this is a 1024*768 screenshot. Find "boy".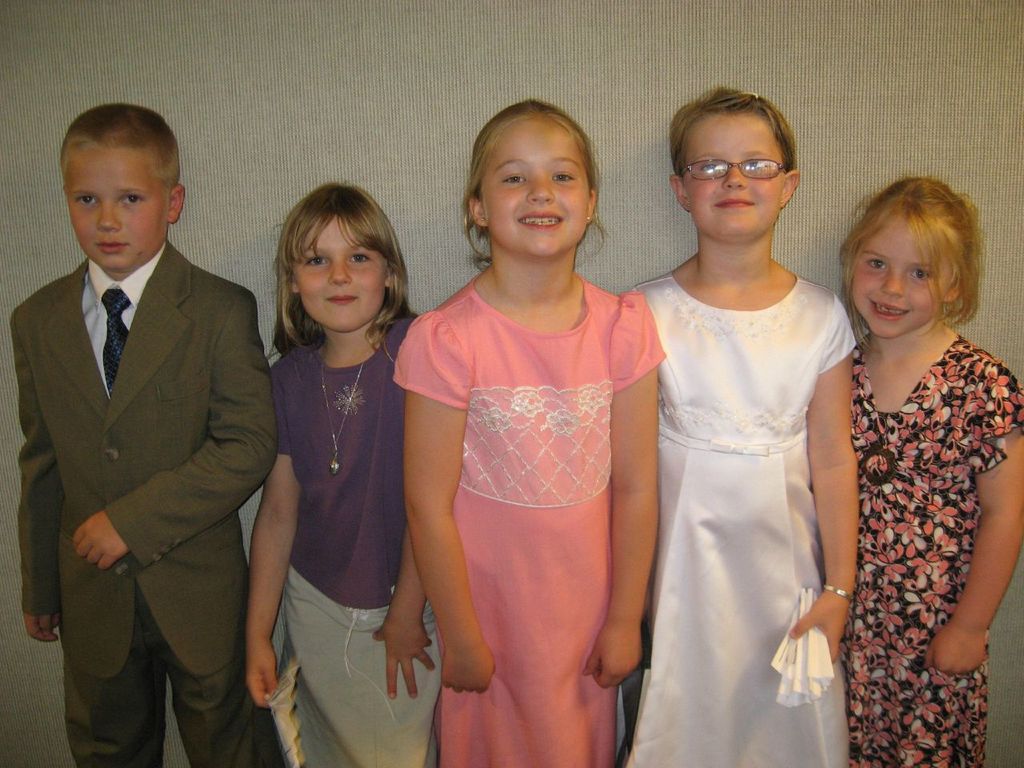
Bounding box: [x1=9, y1=101, x2=277, y2=767].
